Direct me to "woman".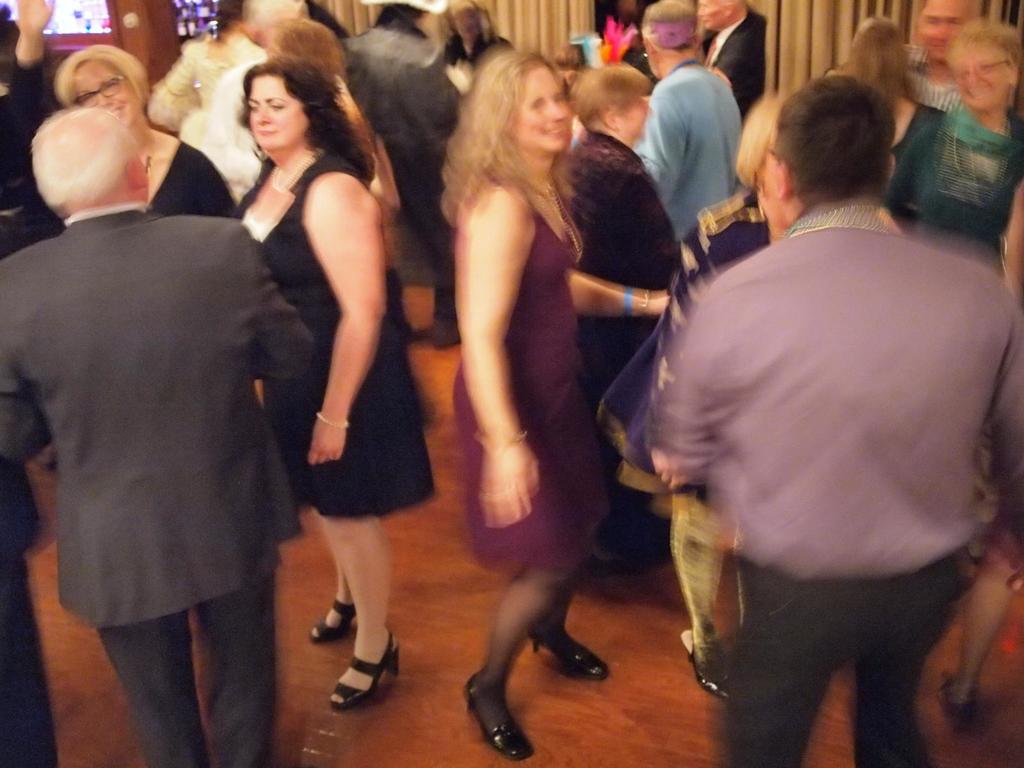
Direction: bbox=(458, 65, 689, 764).
